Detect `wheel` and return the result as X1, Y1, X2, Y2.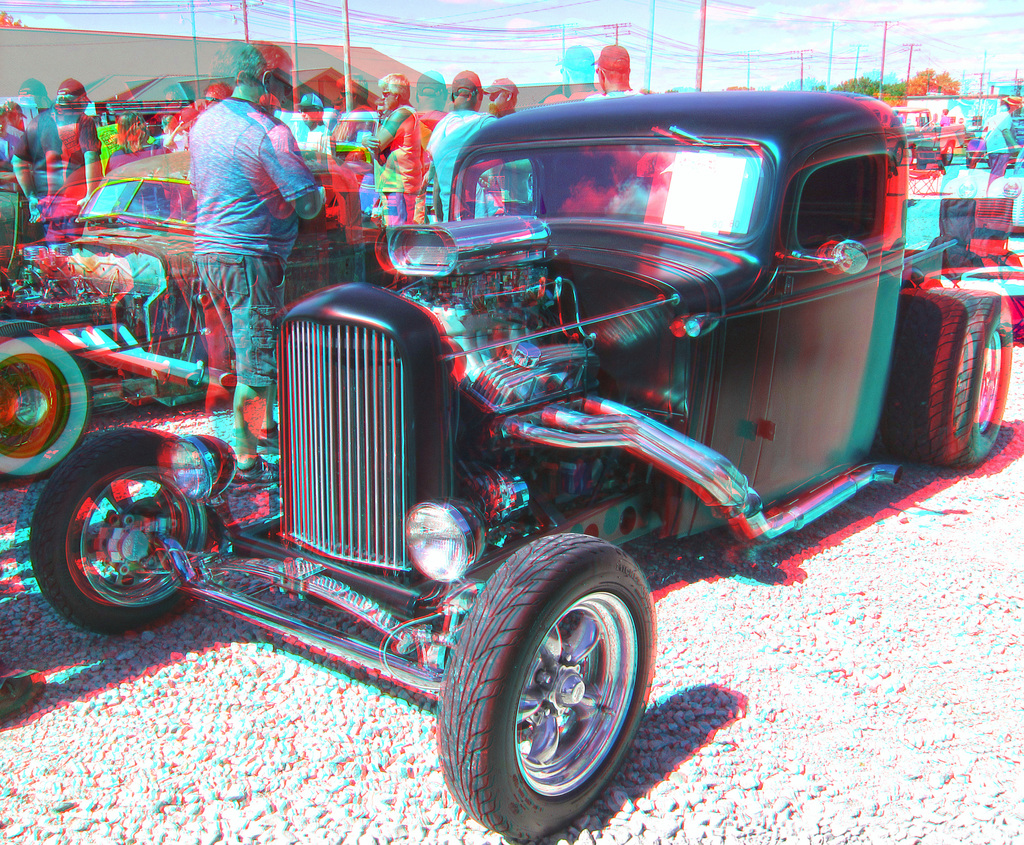
904, 297, 1013, 466.
